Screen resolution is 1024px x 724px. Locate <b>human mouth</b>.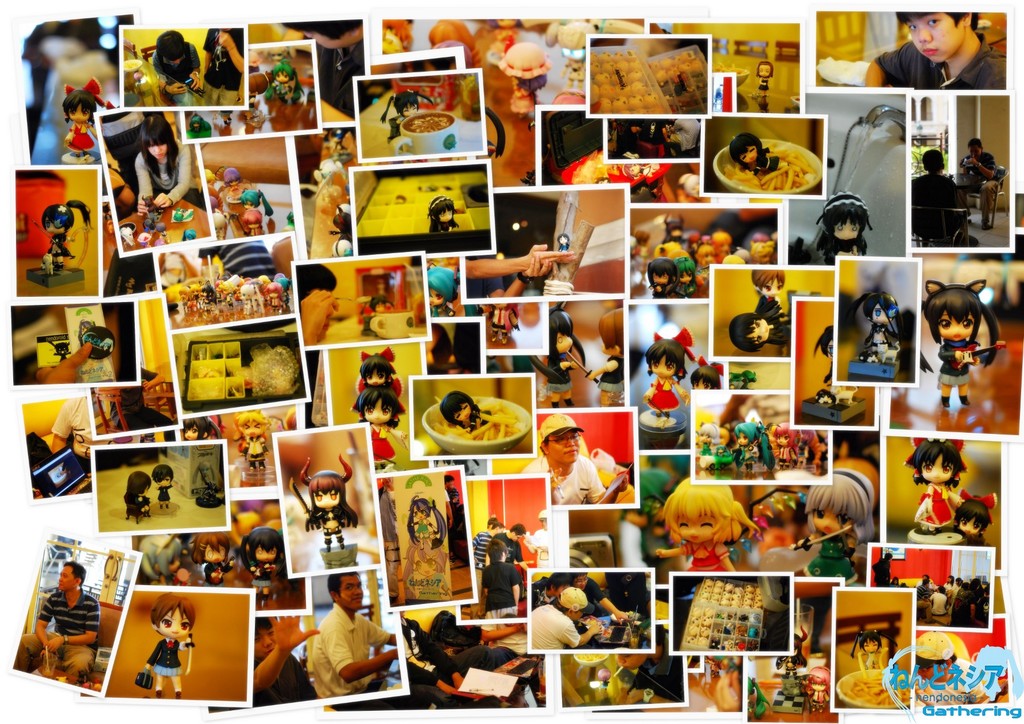
box(656, 366, 666, 381).
